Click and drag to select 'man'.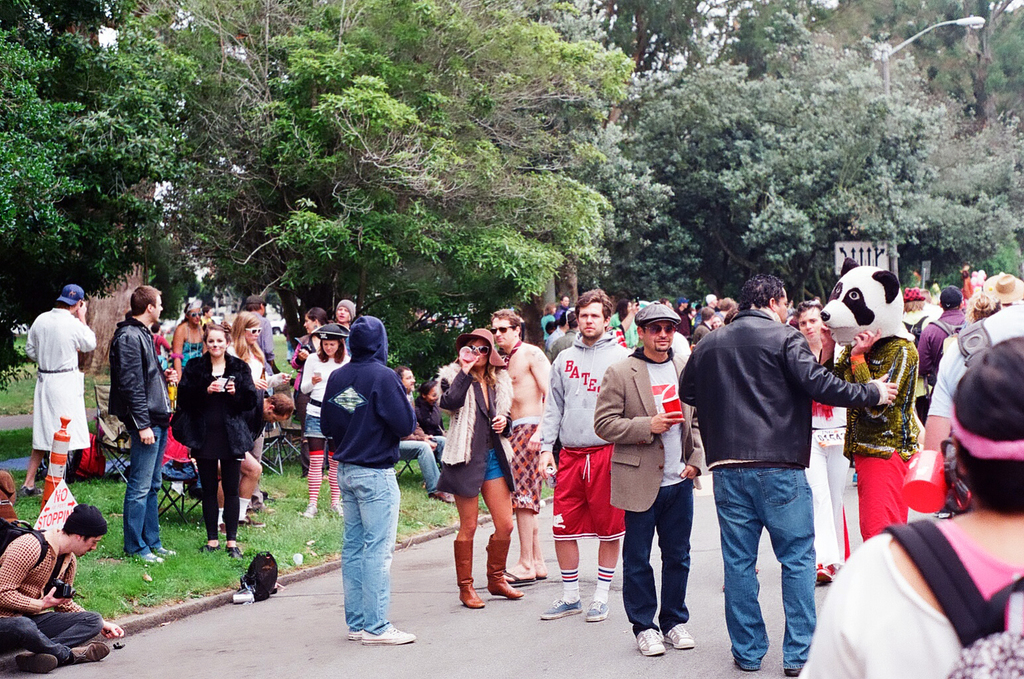
Selection: [x1=0, y1=504, x2=127, y2=672].
